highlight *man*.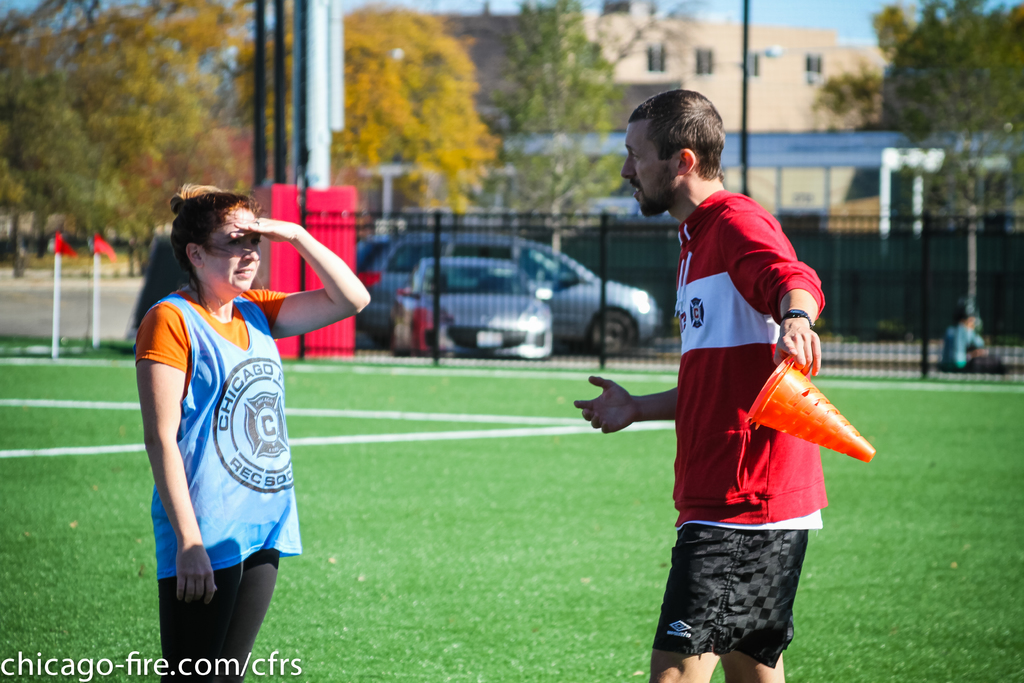
Highlighted region: crop(604, 115, 851, 638).
